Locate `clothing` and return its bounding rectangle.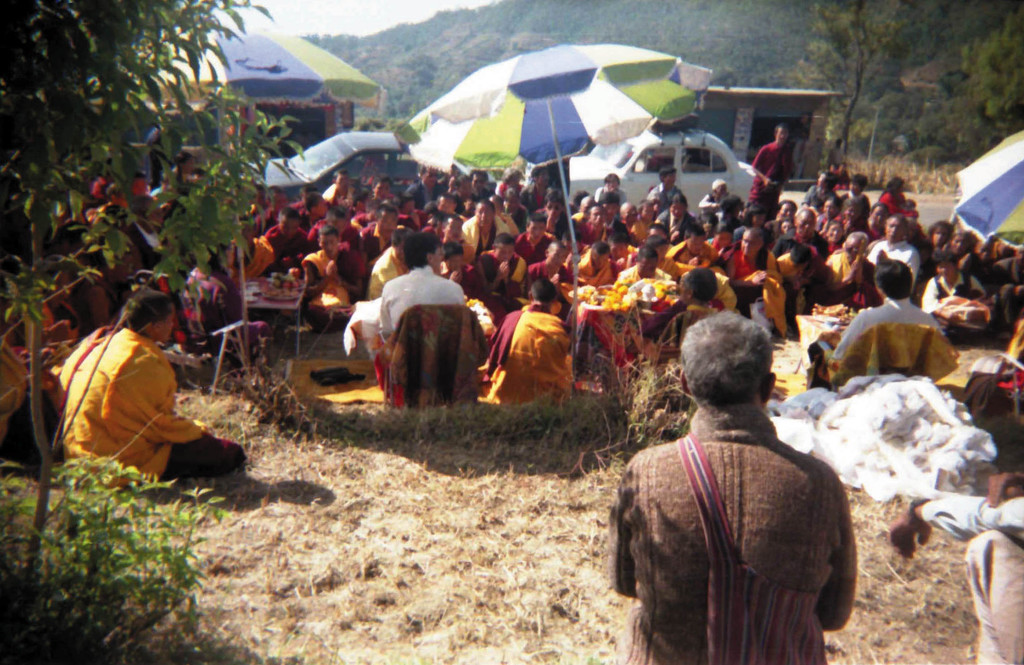
bbox(301, 244, 350, 294).
